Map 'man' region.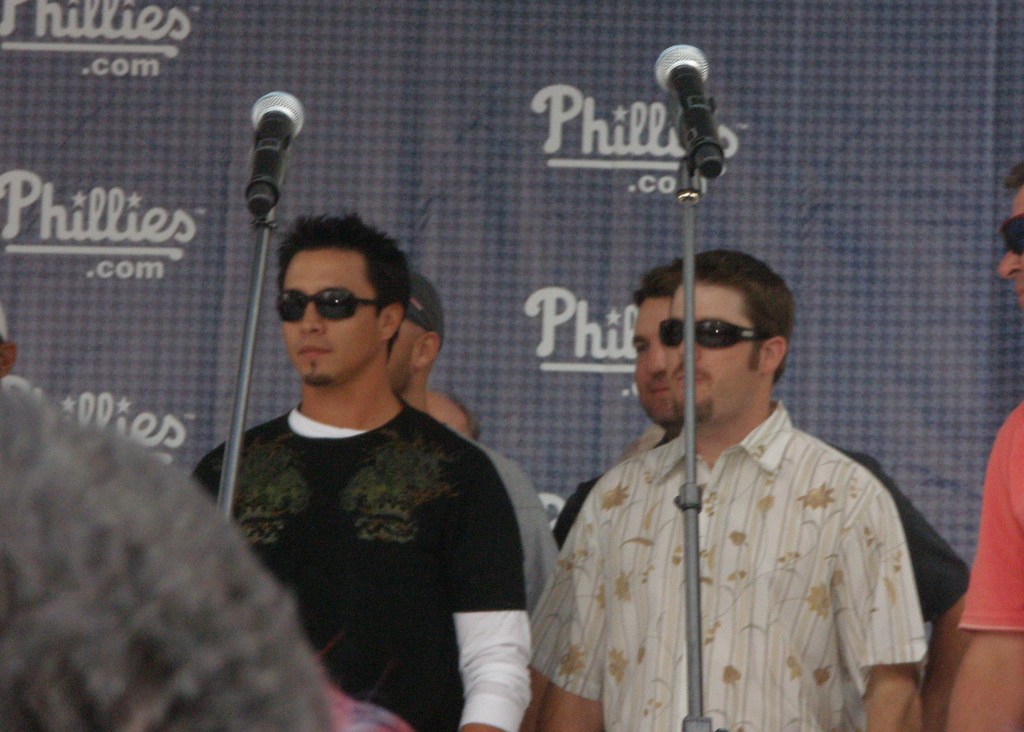
Mapped to crop(391, 269, 547, 727).
